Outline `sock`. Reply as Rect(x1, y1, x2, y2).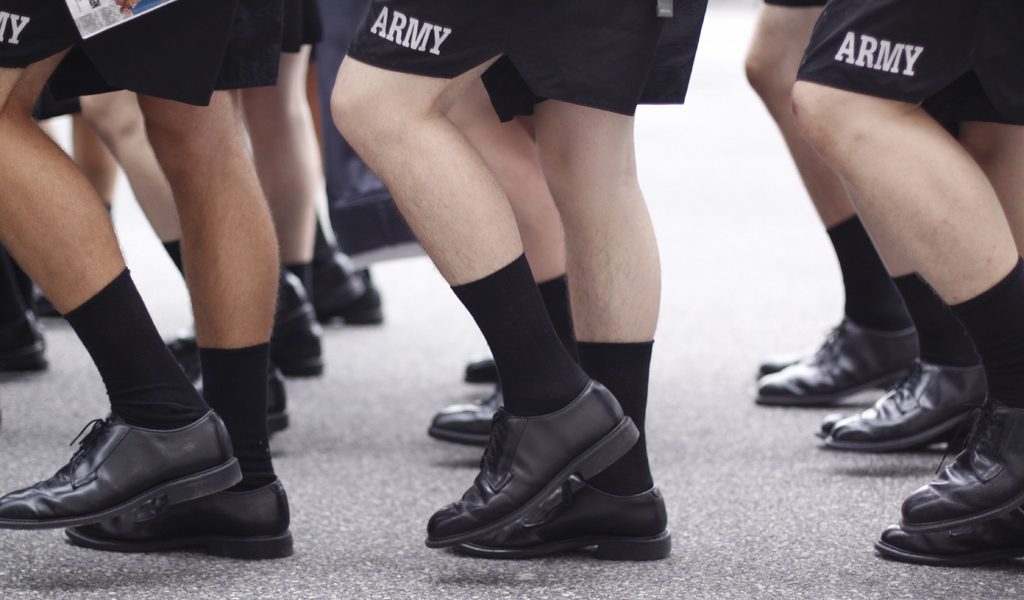
Rect(160, 236, 182, 275).
